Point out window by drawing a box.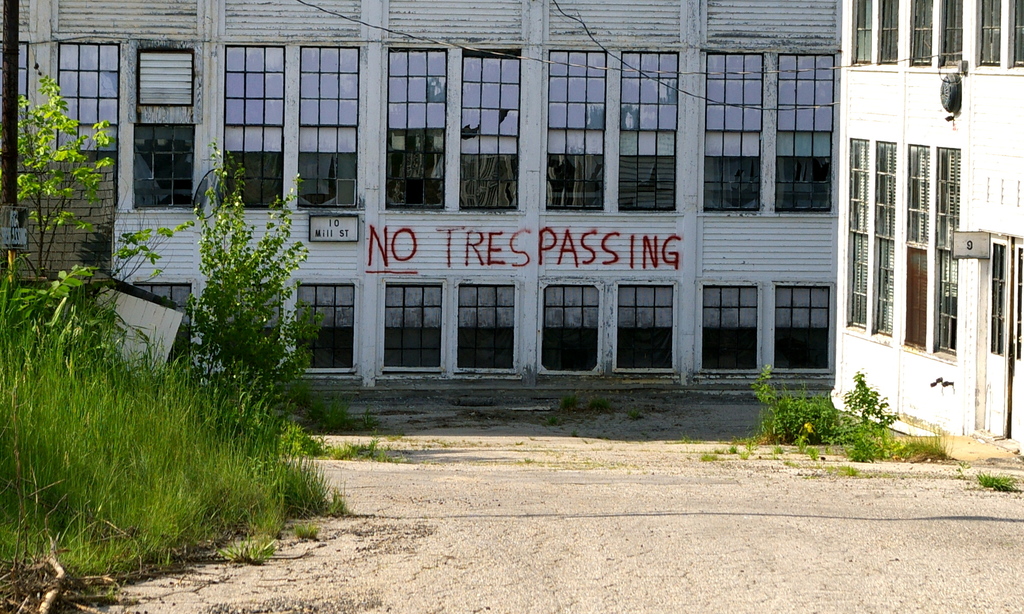
rect(53, 46, 123, 168).
